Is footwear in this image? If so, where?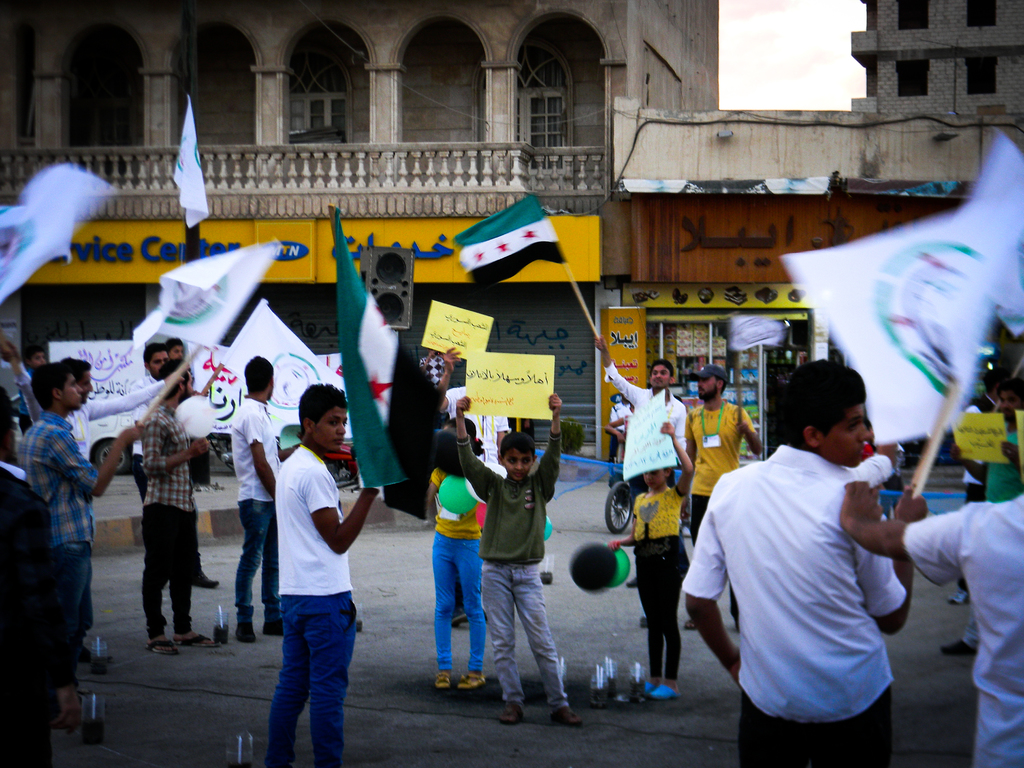
Yes, at {"left": 551, "top": 701, "right": 583, "bottom": 728}.
